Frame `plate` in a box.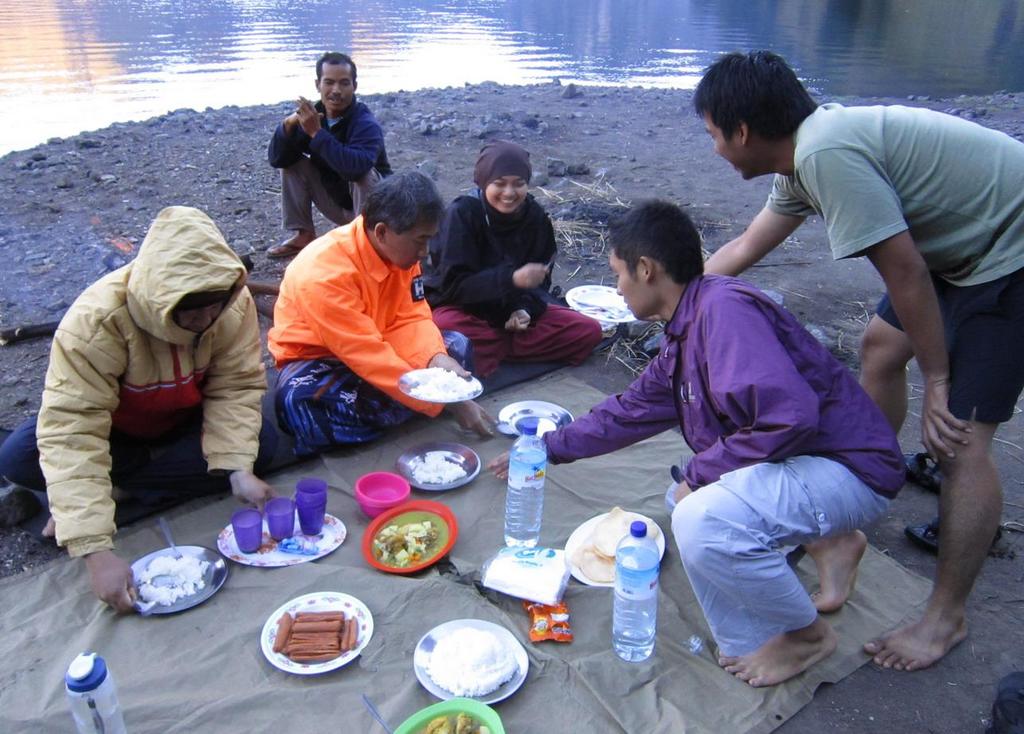
[left=397, top=439, right=482, bottom=494].
